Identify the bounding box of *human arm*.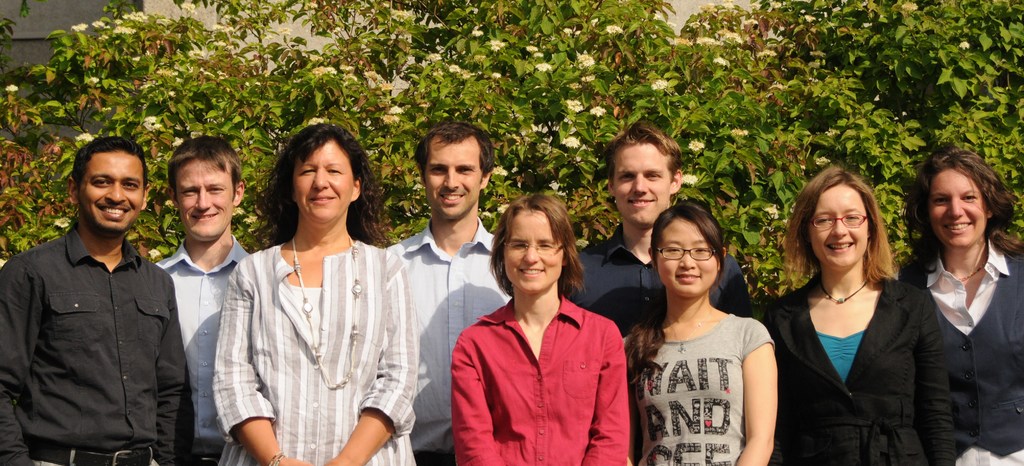
crop(319, 259, 427, 462).
